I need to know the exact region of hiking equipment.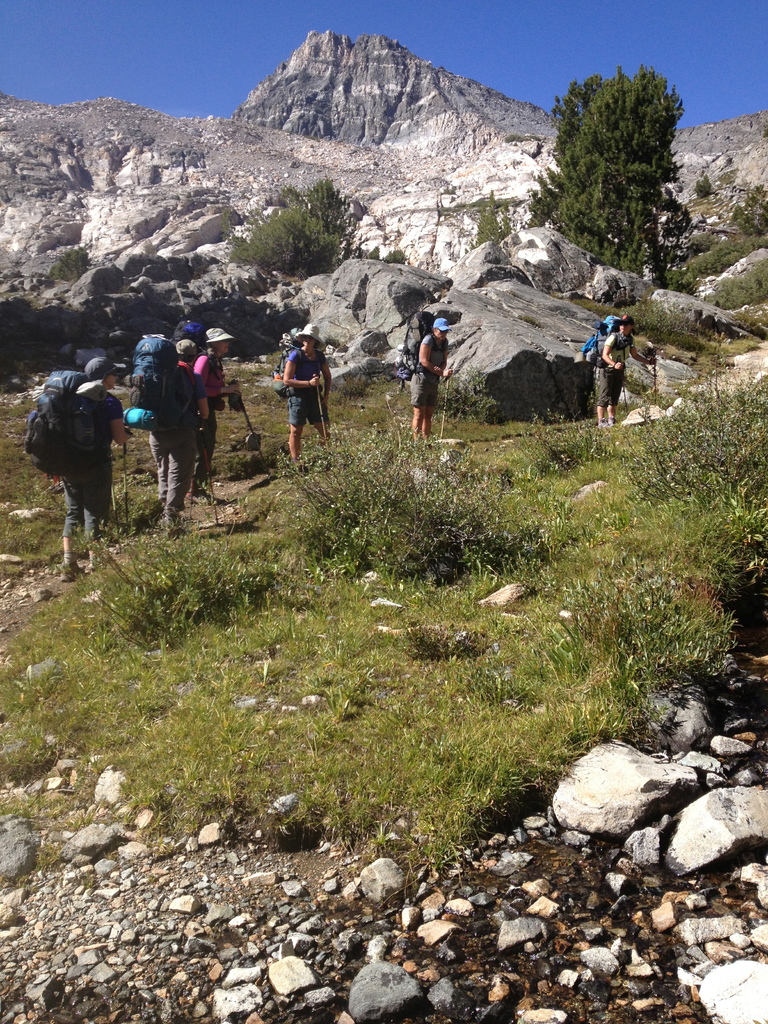
Region: (left=126, top=428, right=130, bottom=540).
